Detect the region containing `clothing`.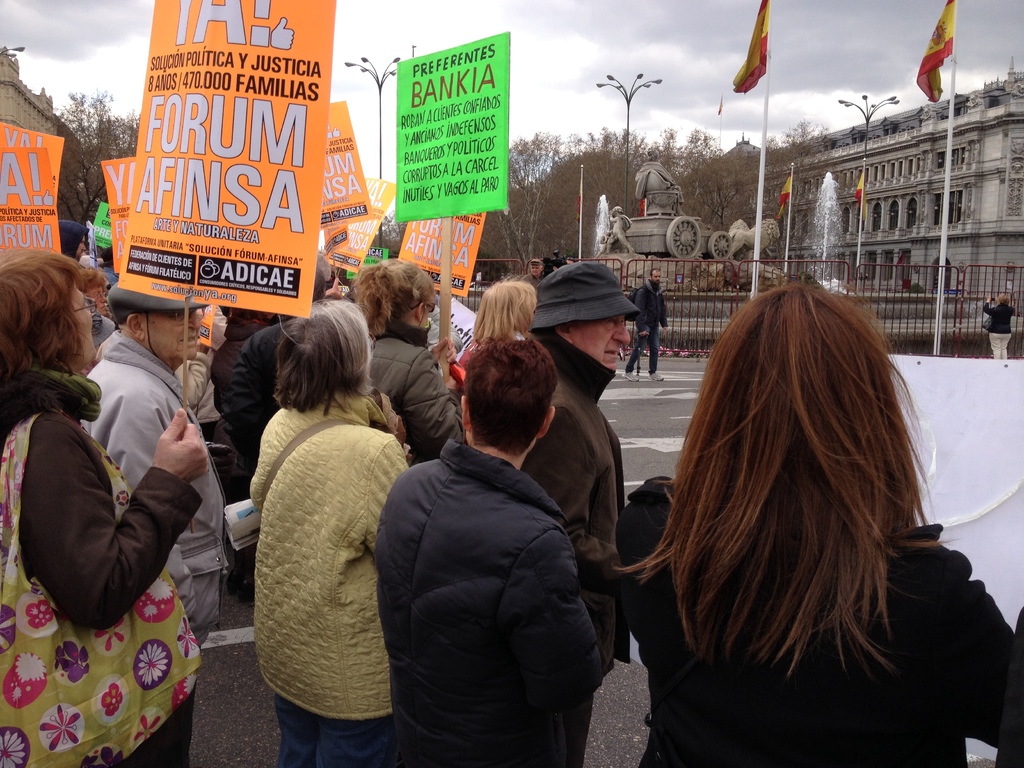
<bbox>625, 276, 668, 371</bbox>.
